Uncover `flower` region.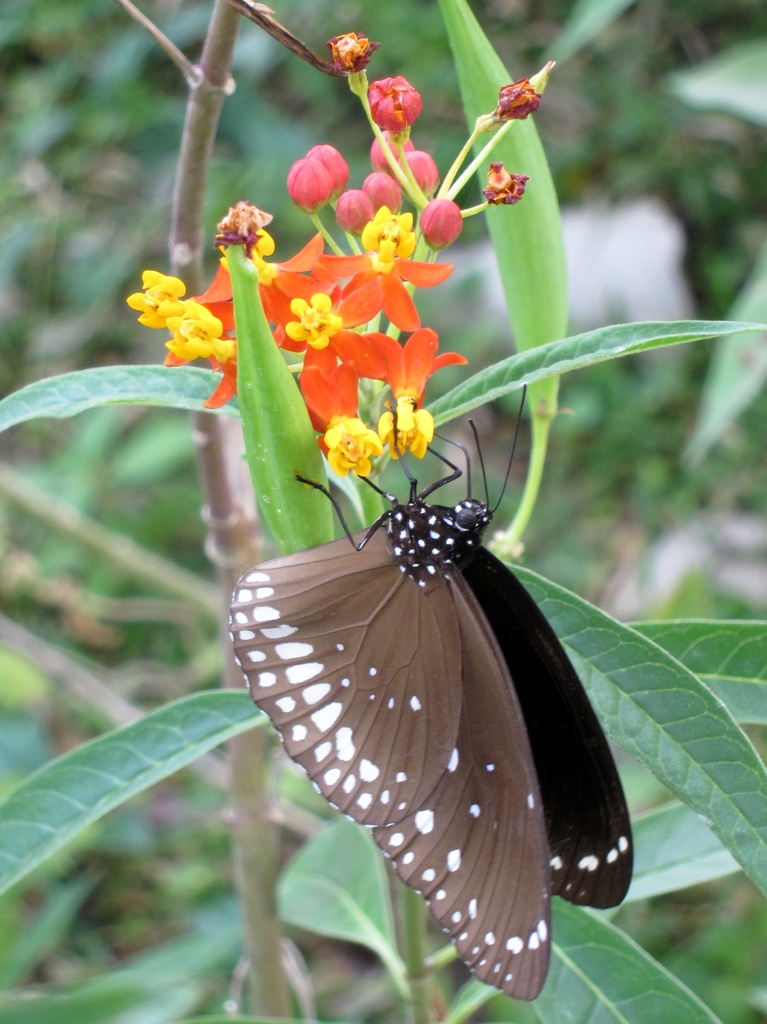
Uncovered: x1=332, y1=31, x2=377, y2=92.
